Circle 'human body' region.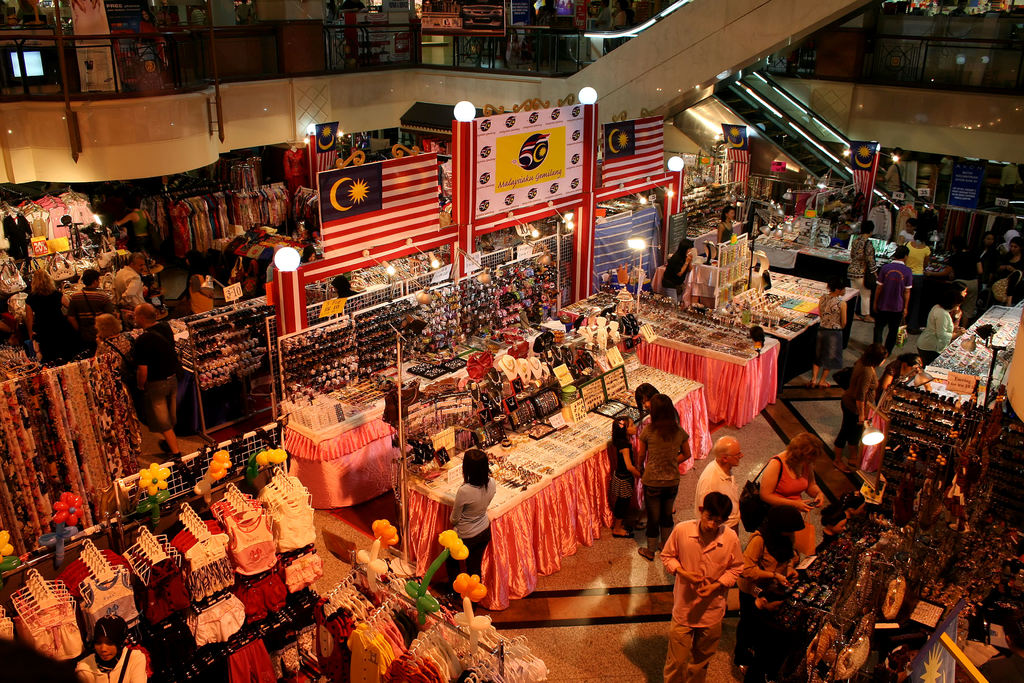
Region: 72:613:150:682.
